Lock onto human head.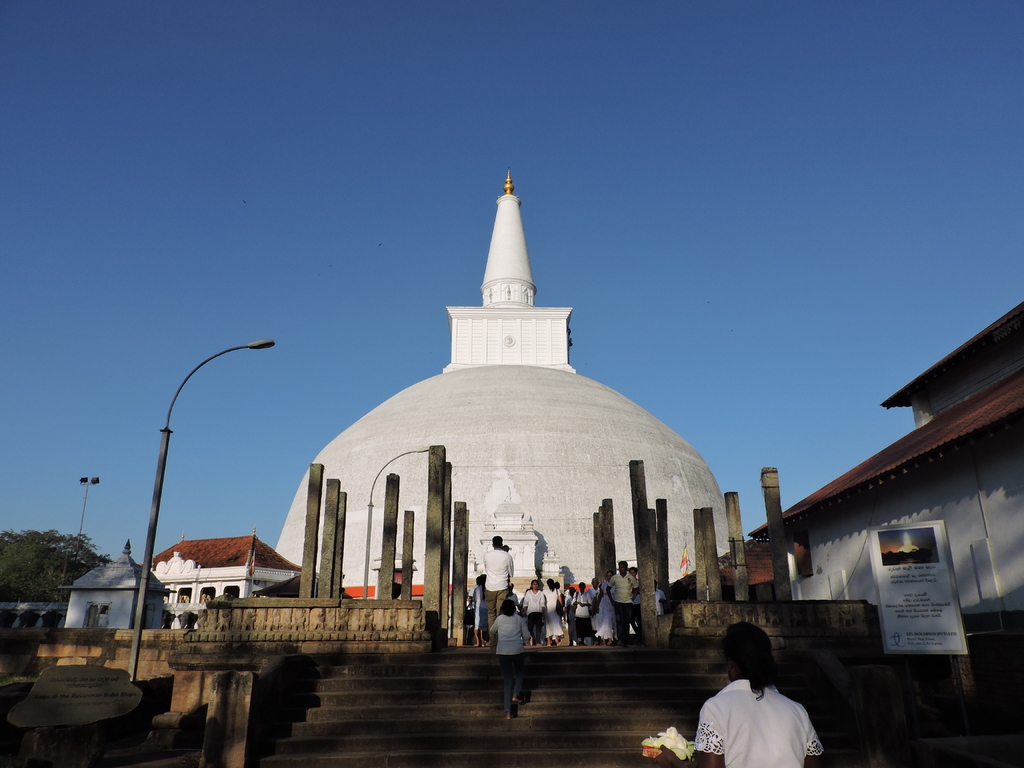
Locked: select_region(474, 572, 486, 589).
